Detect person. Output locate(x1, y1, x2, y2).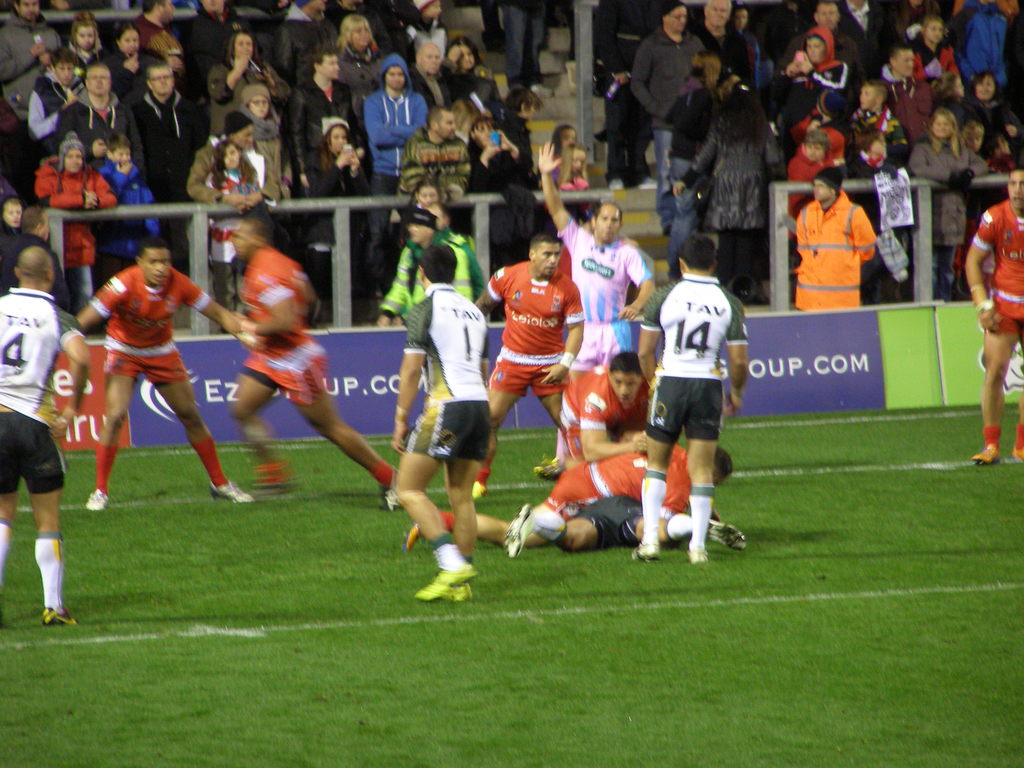
locate(872, 44, 932, 150).
